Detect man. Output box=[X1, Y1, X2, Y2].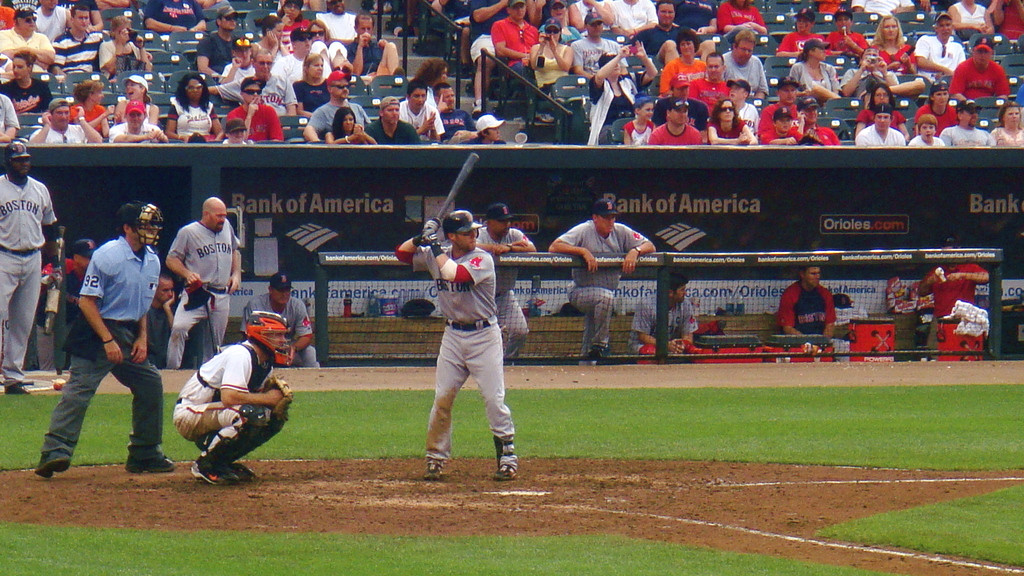
box=[33, 0, 72, 40].
